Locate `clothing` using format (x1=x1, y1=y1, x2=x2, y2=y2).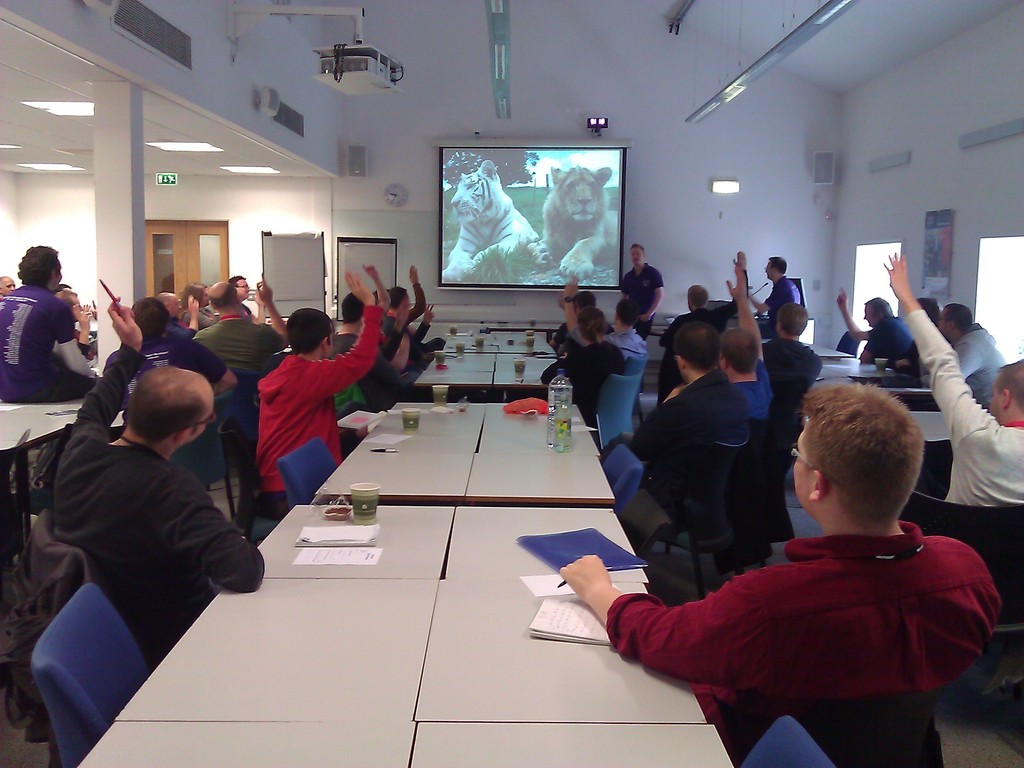
(x1=195, y1=309, x2=281, y2=382).
